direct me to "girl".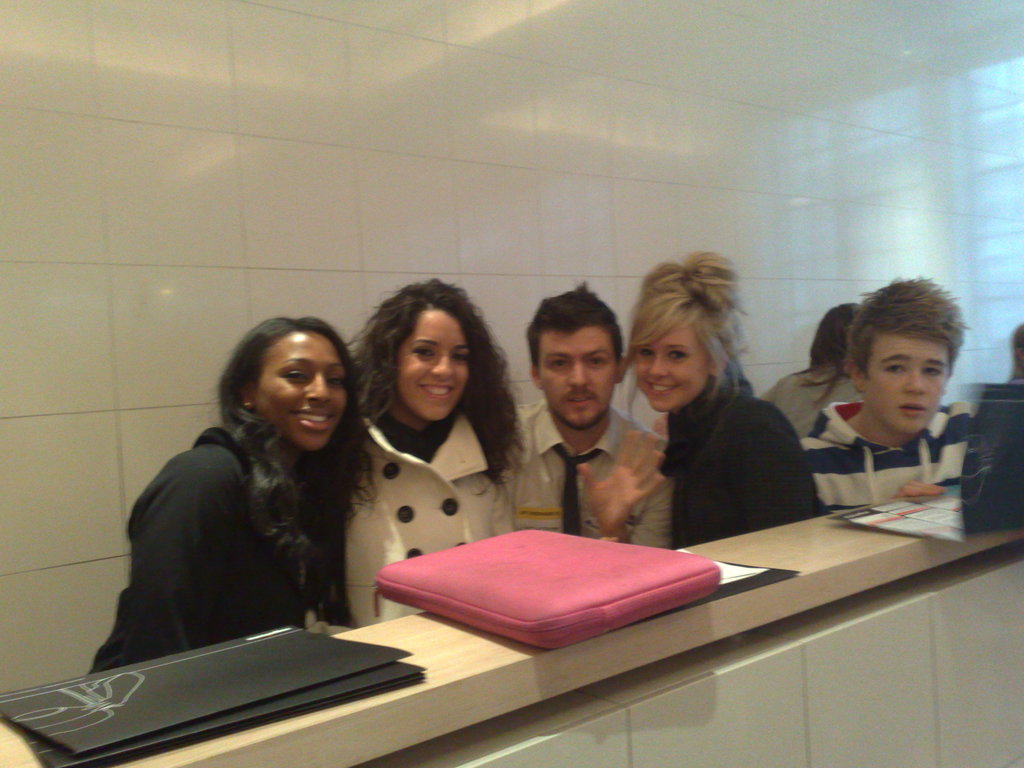
Direction: [x1=85, y1=311, x2=372, y2=674].
